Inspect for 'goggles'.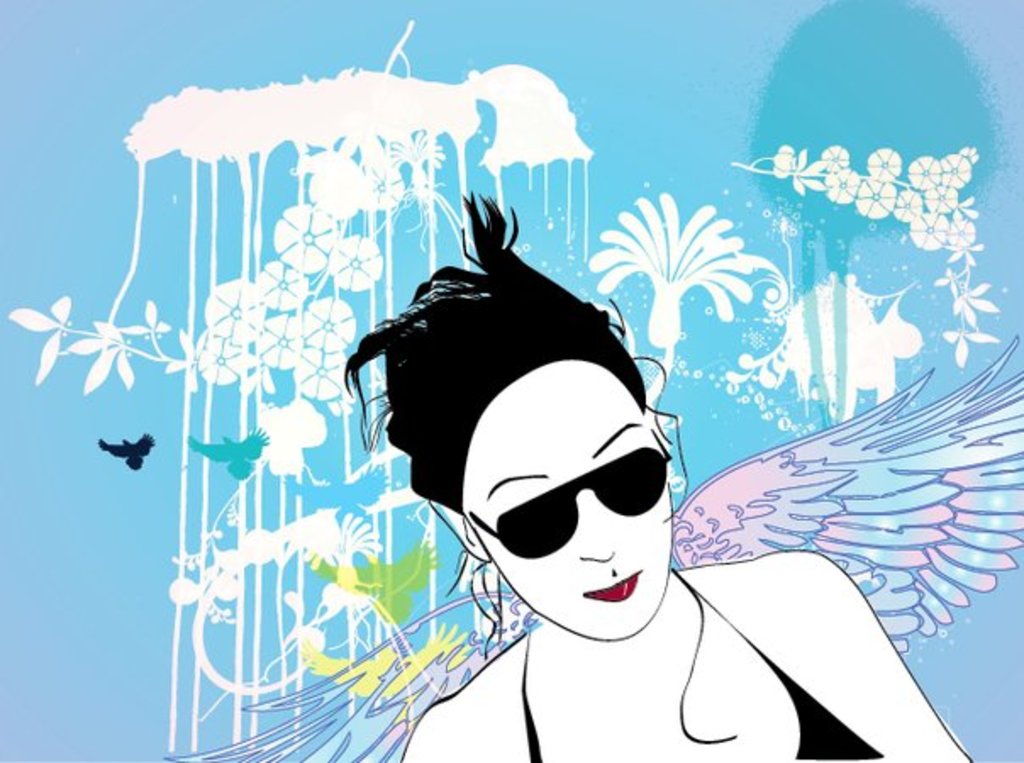
Inspection: [471, 458, 675, 573].
